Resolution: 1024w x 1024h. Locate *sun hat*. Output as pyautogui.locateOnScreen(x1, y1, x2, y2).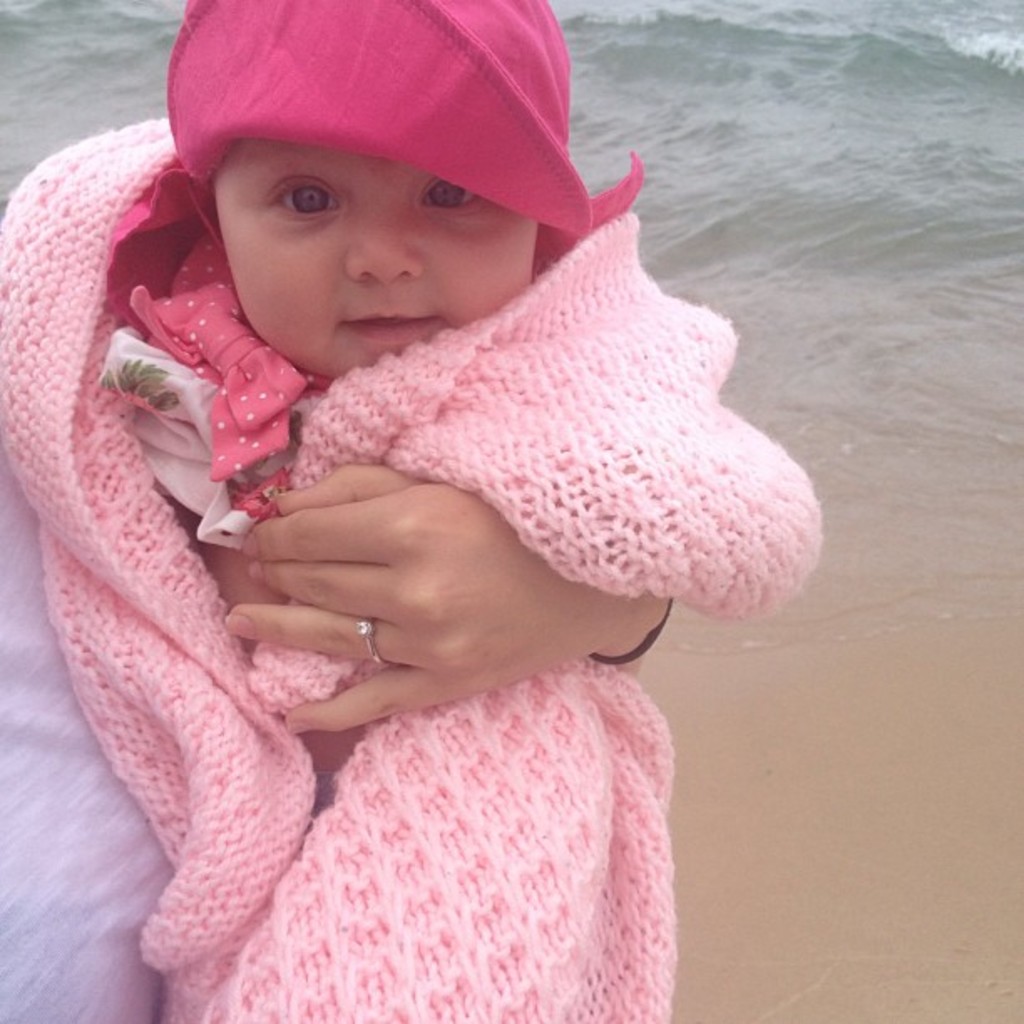
pyautogui.locateOnScreen(100, 0, 653, 318).
